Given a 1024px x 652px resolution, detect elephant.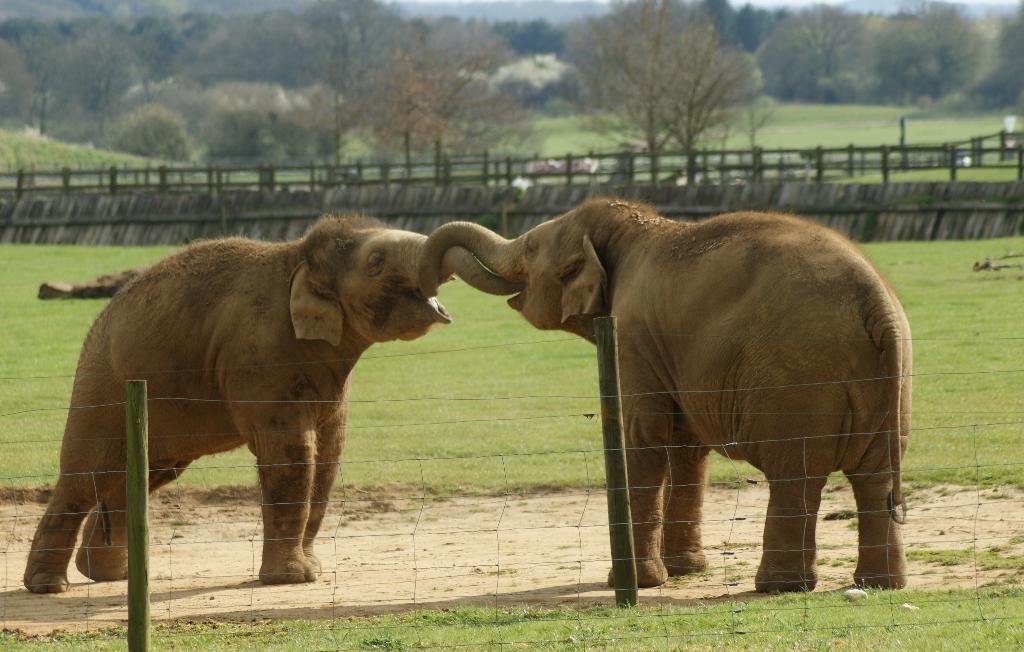
crop(38, 211, 491, 589).
